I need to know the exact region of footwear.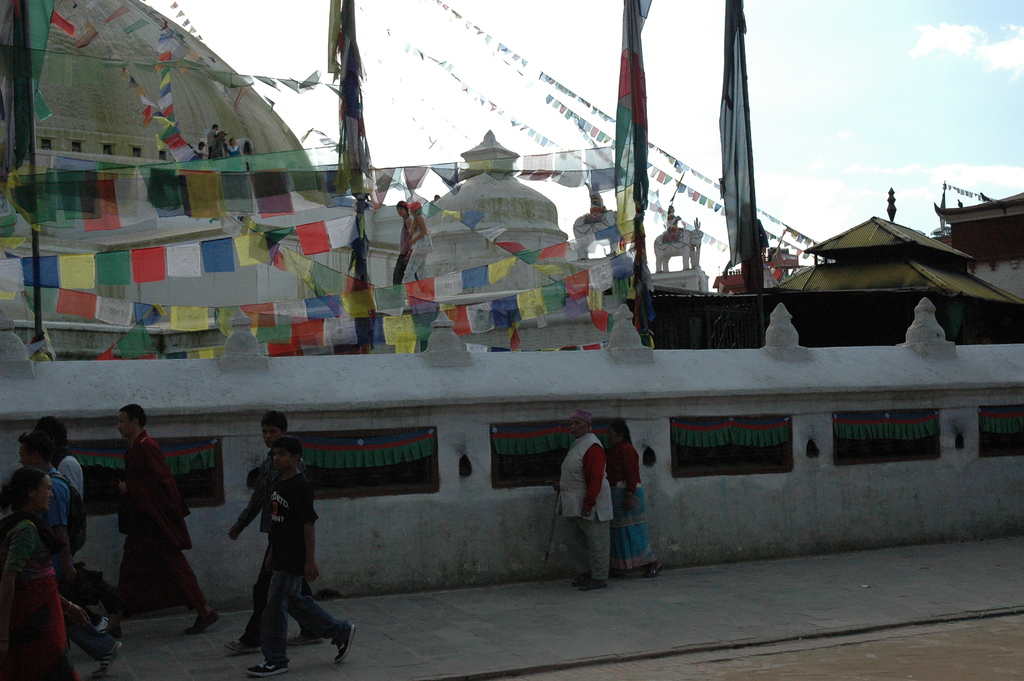
Region: [642,559,664,578].
